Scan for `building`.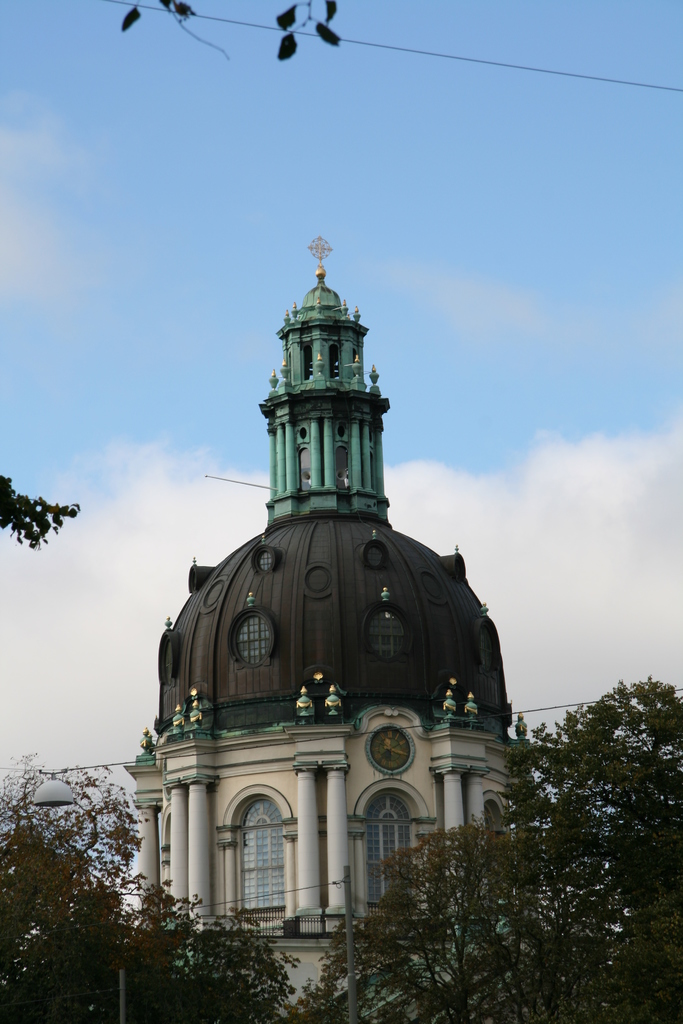
Scan result: box=[126, 236, 527, 1020].
